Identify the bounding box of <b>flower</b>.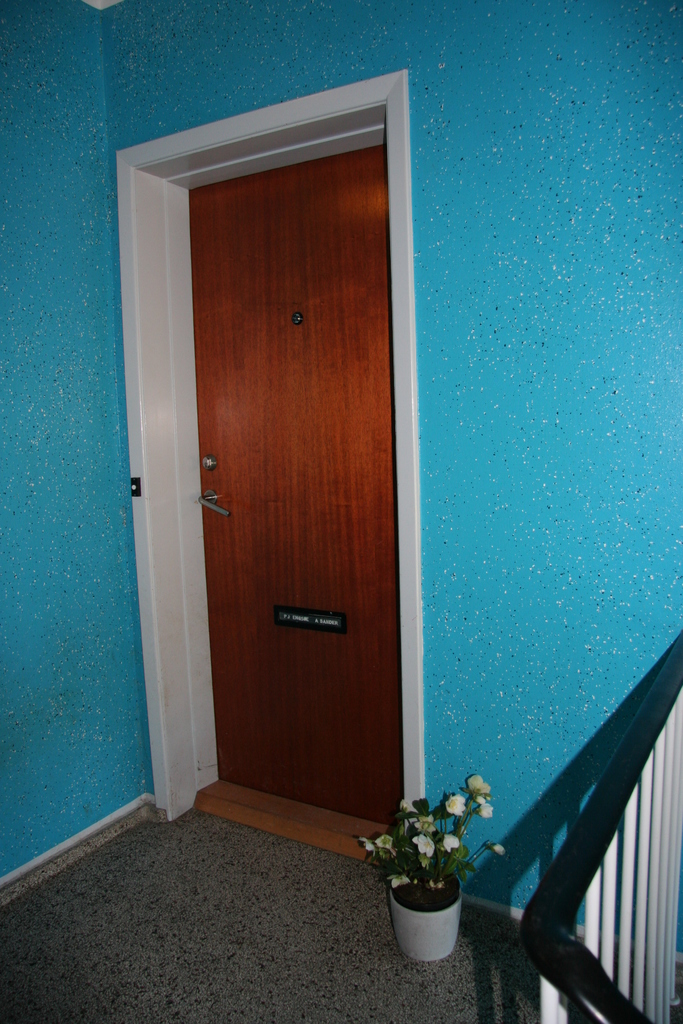
<box>383,865,421,886</box>.
